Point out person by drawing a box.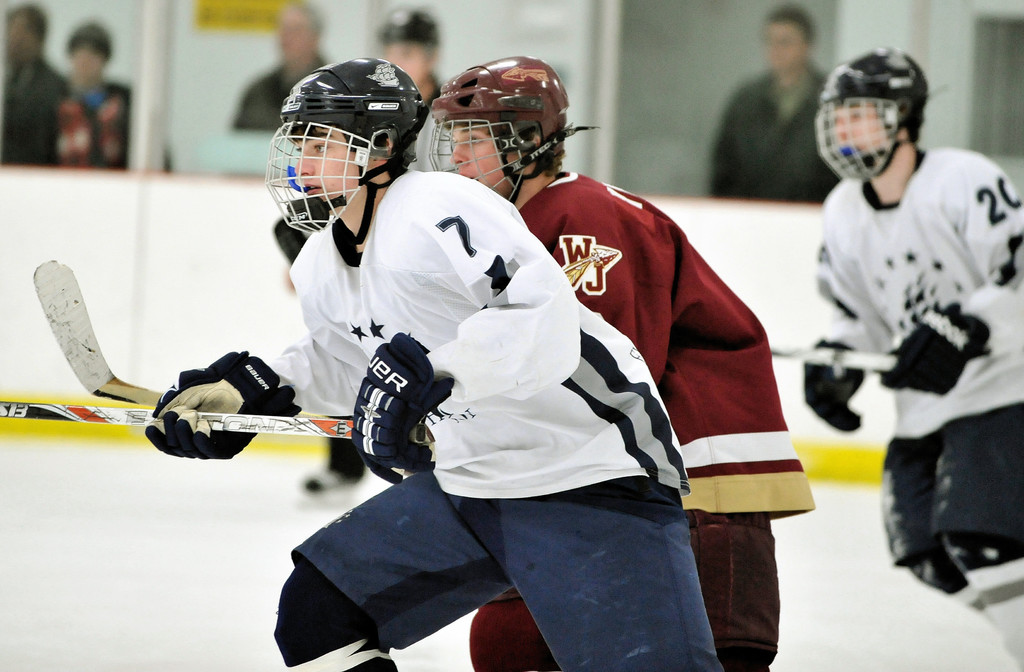
[x1=40, y1=20, x2=169, y2=171].
